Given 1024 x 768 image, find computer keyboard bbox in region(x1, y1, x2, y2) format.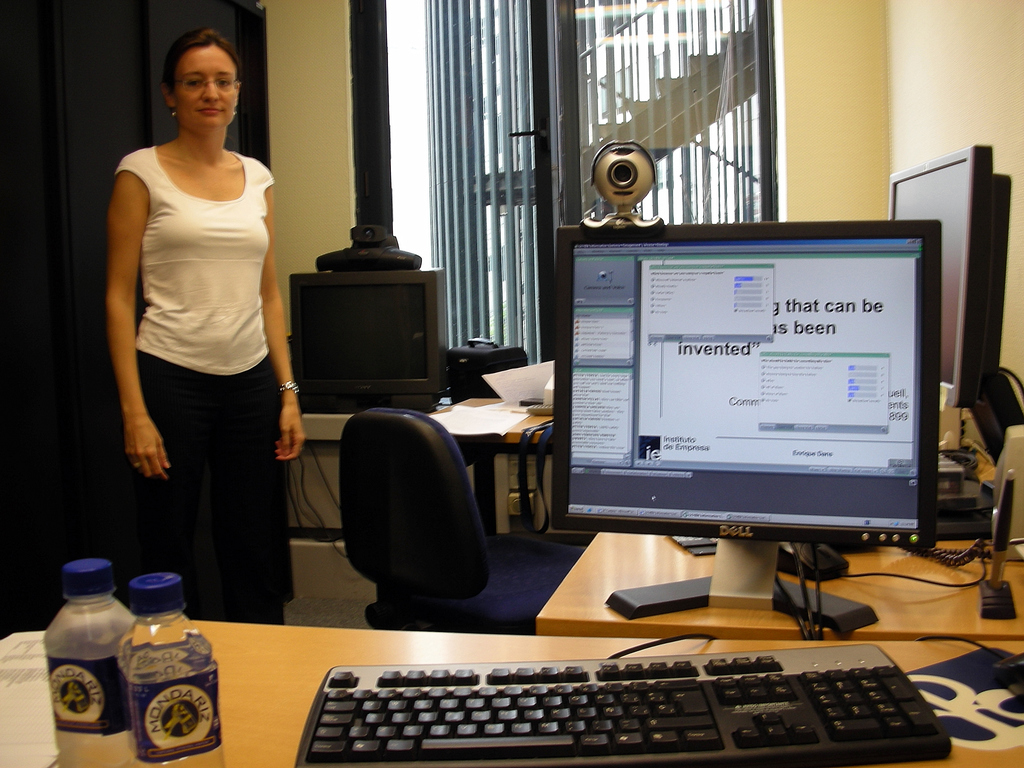
region(293, 640, 950, 764).
